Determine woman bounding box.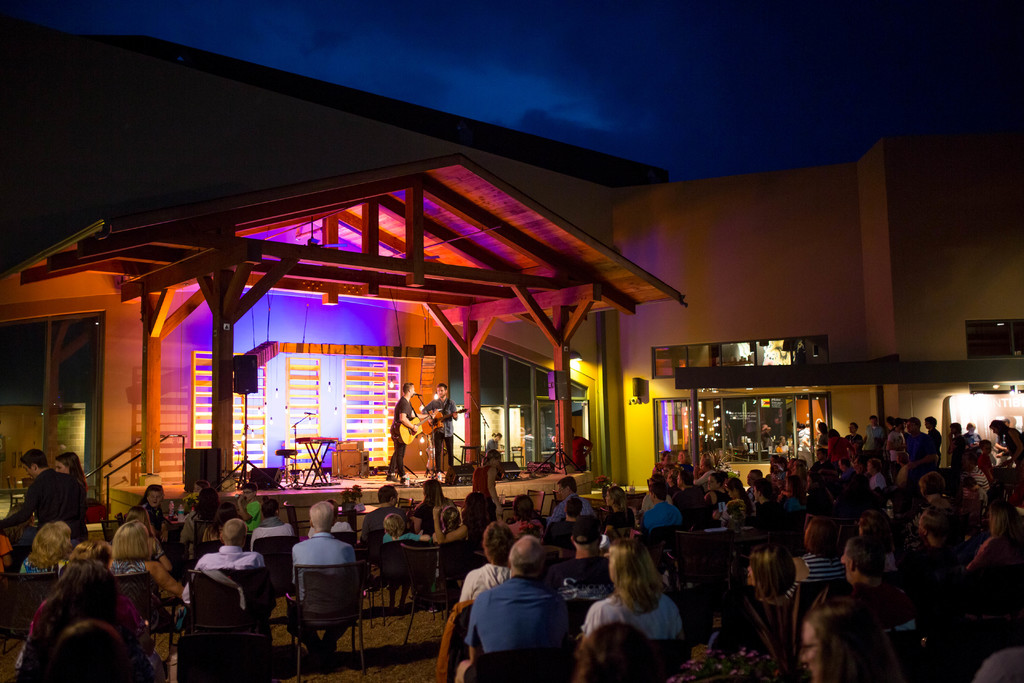
Determined: locate(409, 479, 458, 544).
